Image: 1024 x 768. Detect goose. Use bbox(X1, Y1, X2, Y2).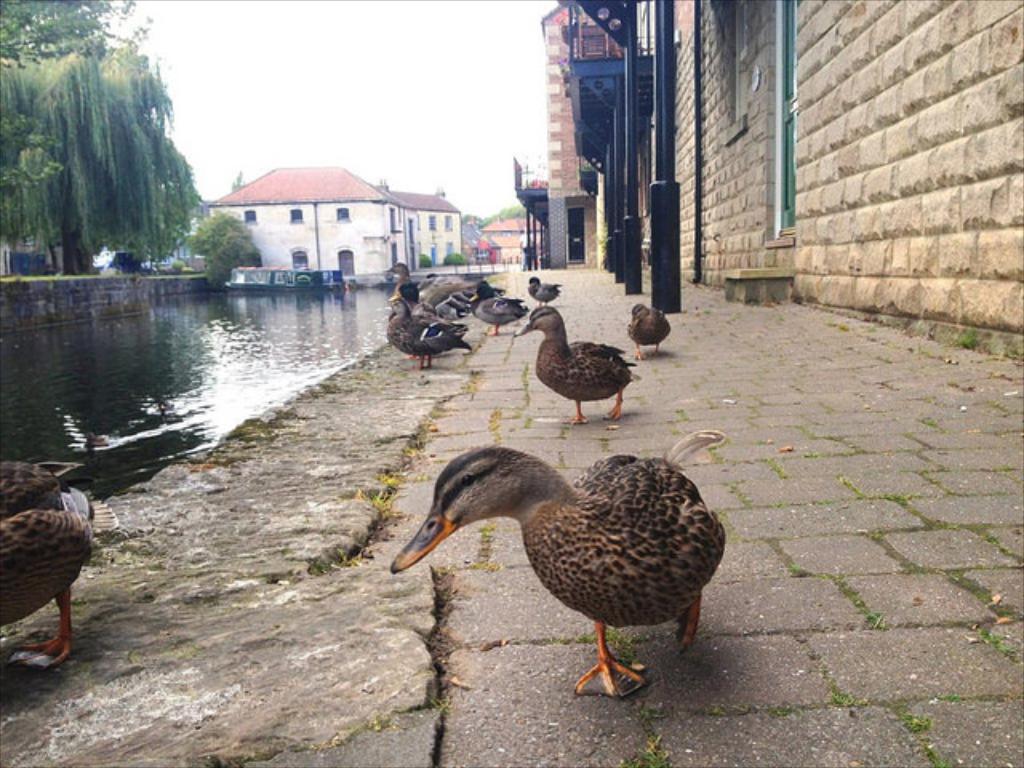
bbox(3, 462, 96, 664).
